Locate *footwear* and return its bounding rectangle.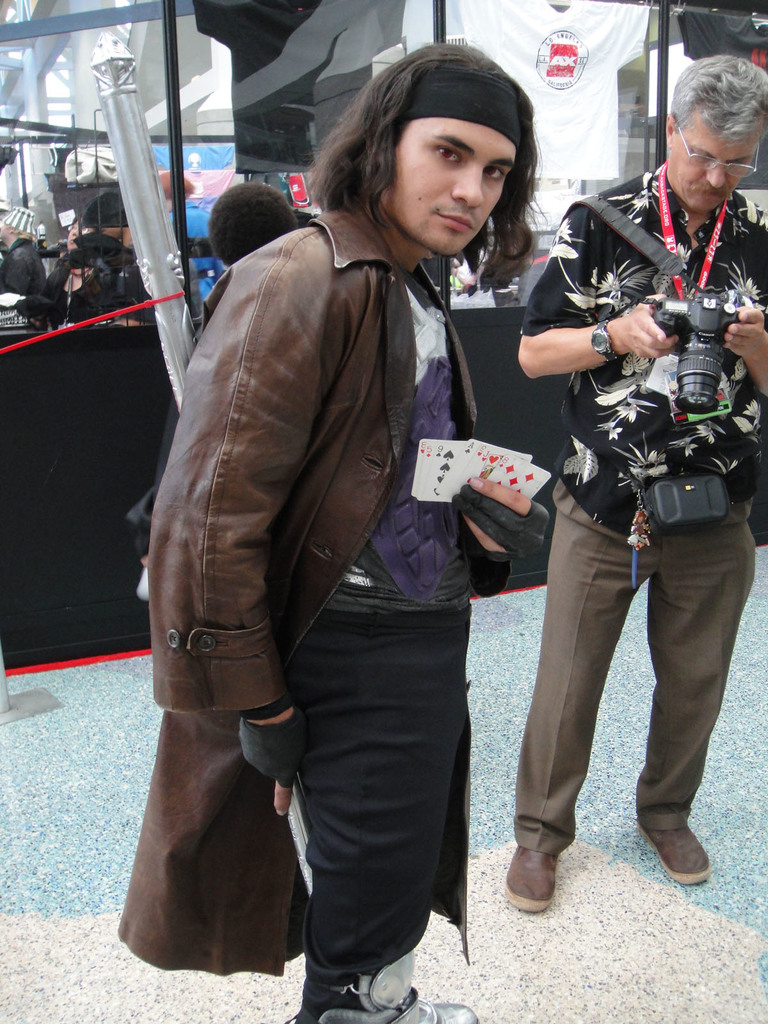
left=289, top=953, right=484, bottom=1023.
